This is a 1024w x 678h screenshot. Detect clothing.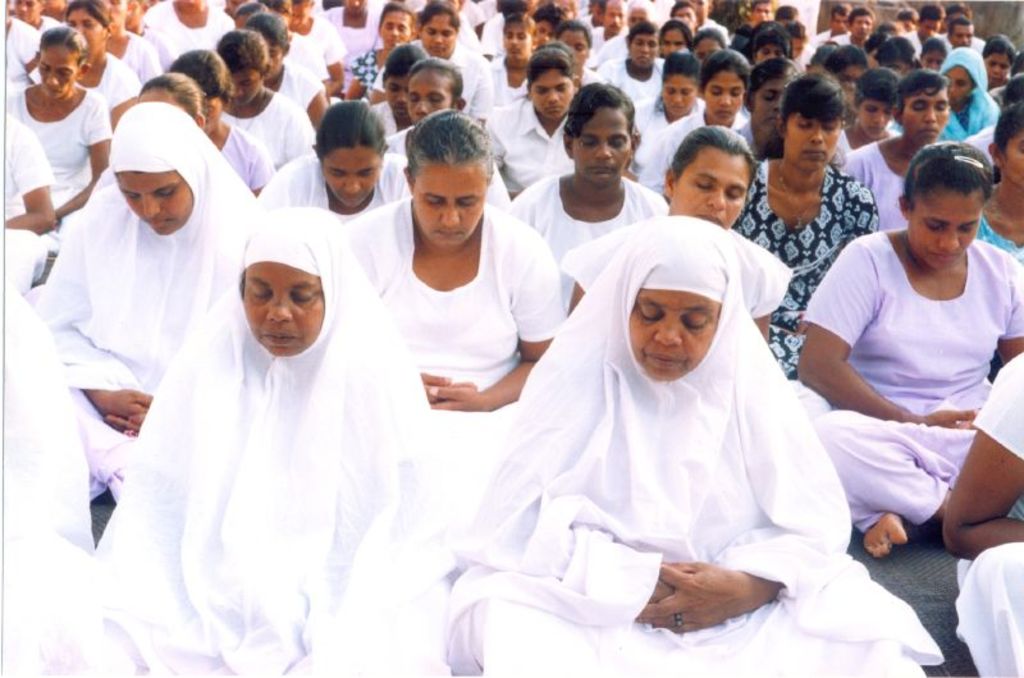
Rect(636, 102, 684, 182).
